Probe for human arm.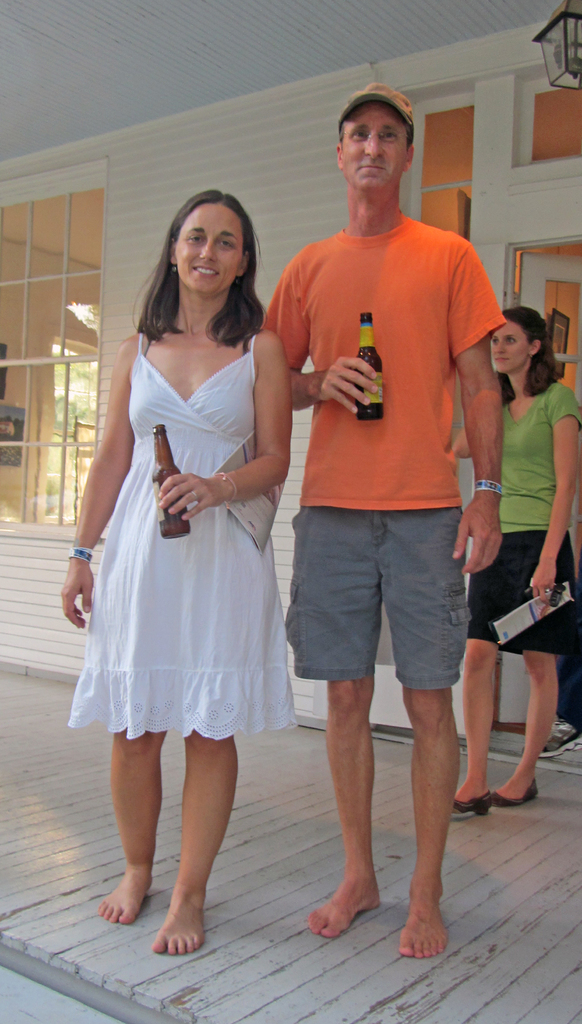
Probe result: (522, 383, 581, 614).
